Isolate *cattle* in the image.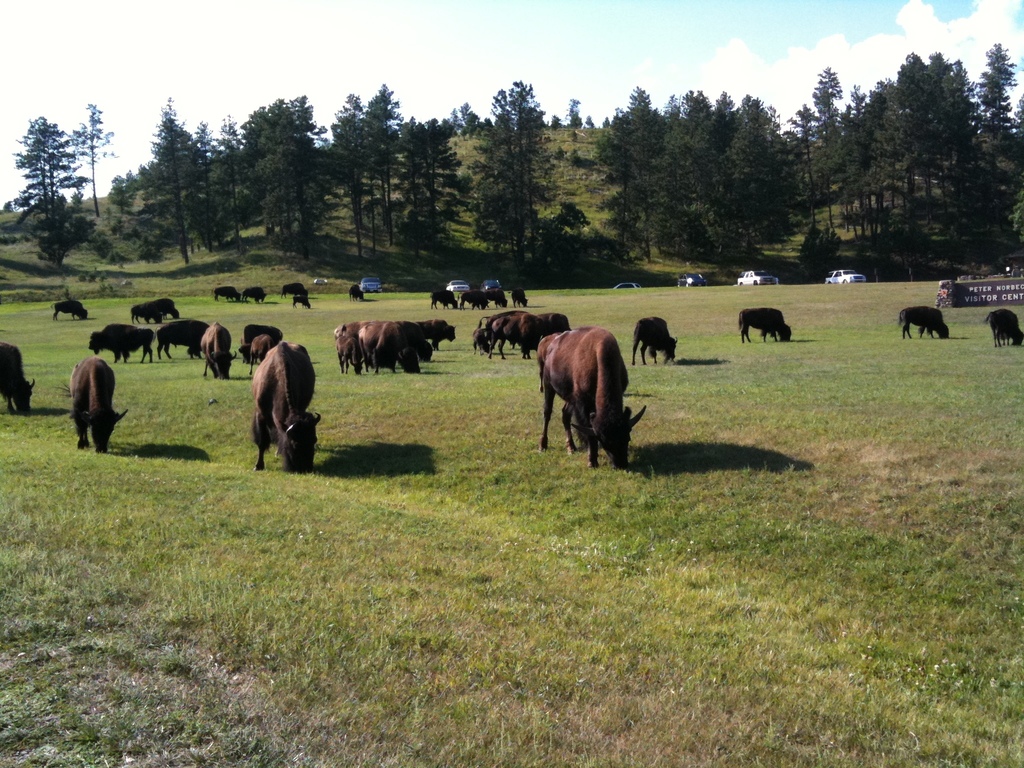
Isolated region: 209 284 241 303.
